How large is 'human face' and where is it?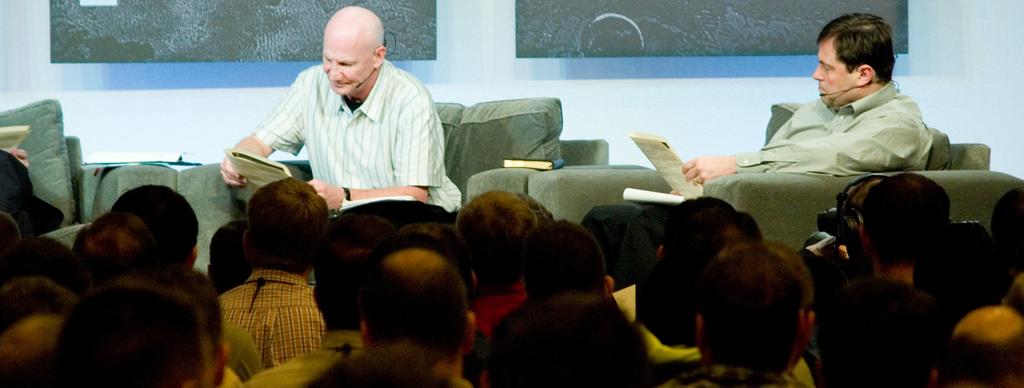
Bounding box: pyautogui.locateOnScreen(815, 39, 860, 108).
